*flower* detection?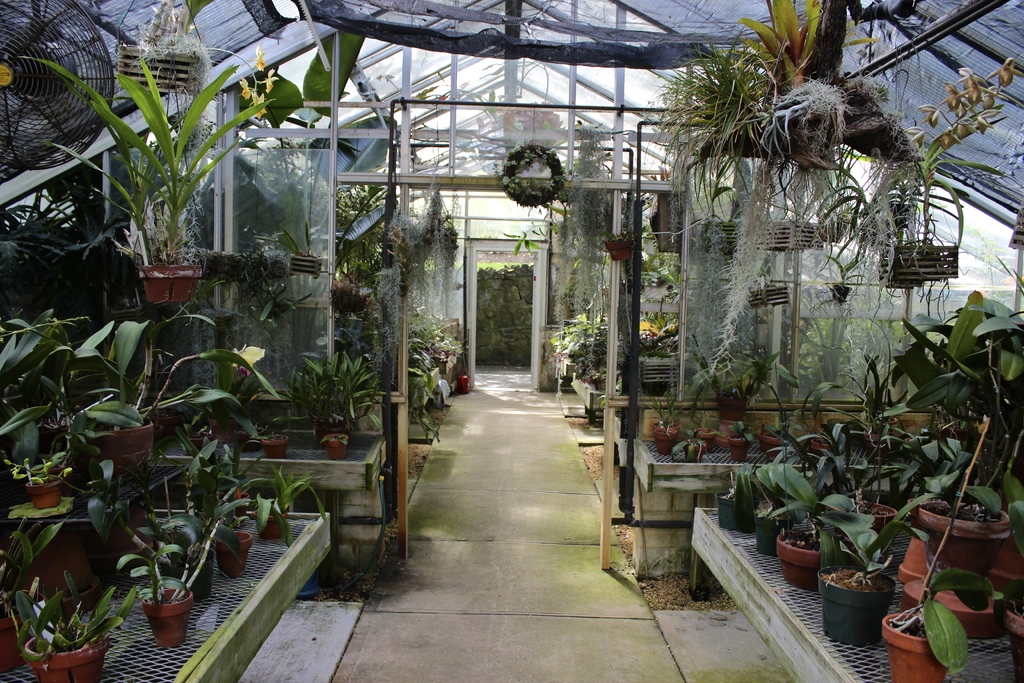
{"left": 938, "top": 131, "right": 960, "bottom": 148}
